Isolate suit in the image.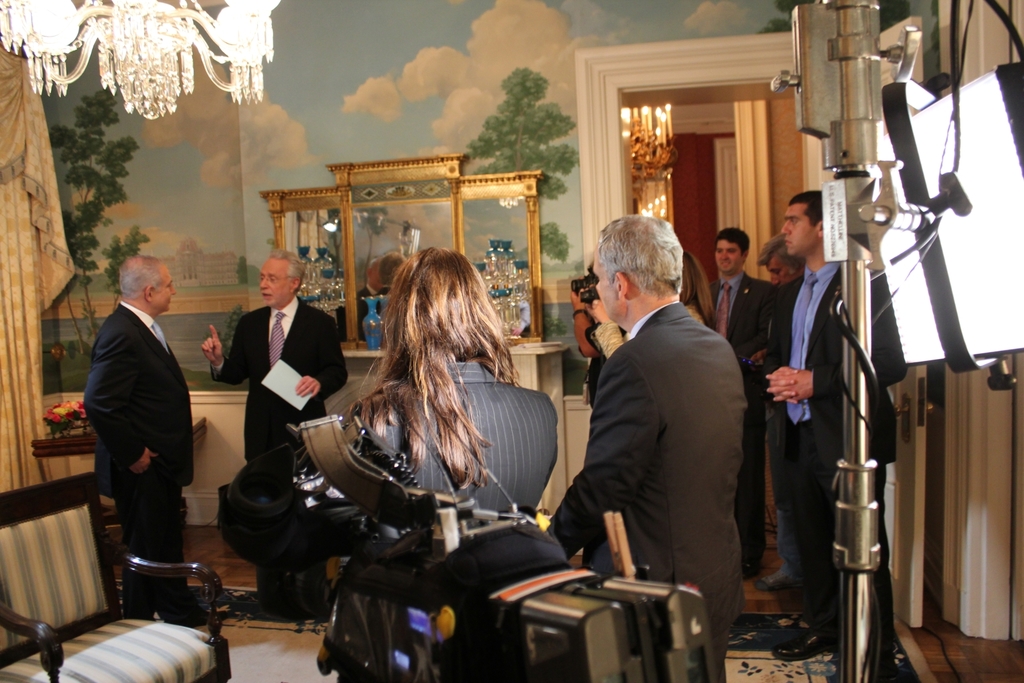
Isolated region: 756,257,908,682.
